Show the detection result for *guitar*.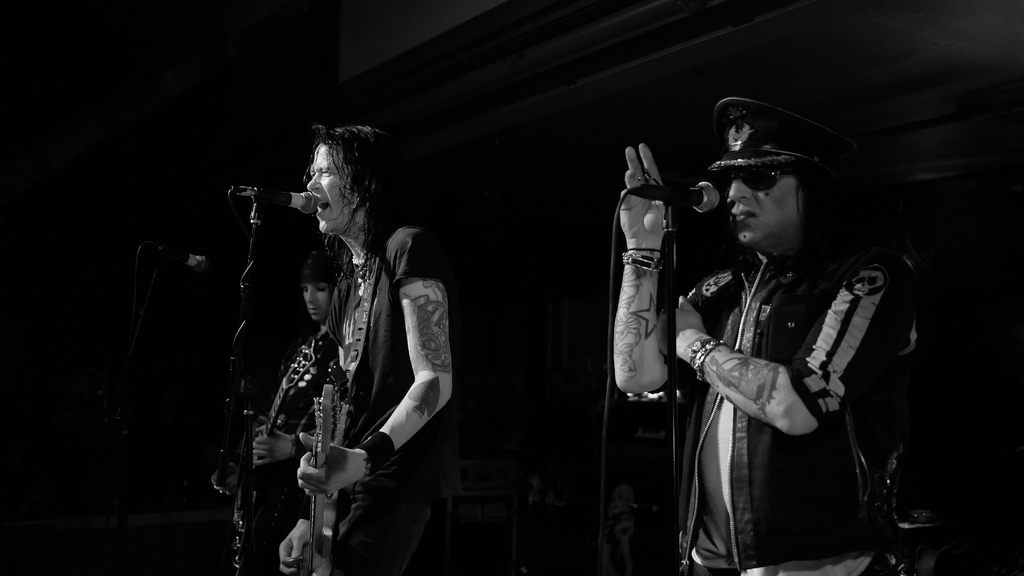
left=222, top=385, right=298, bottom=521.
